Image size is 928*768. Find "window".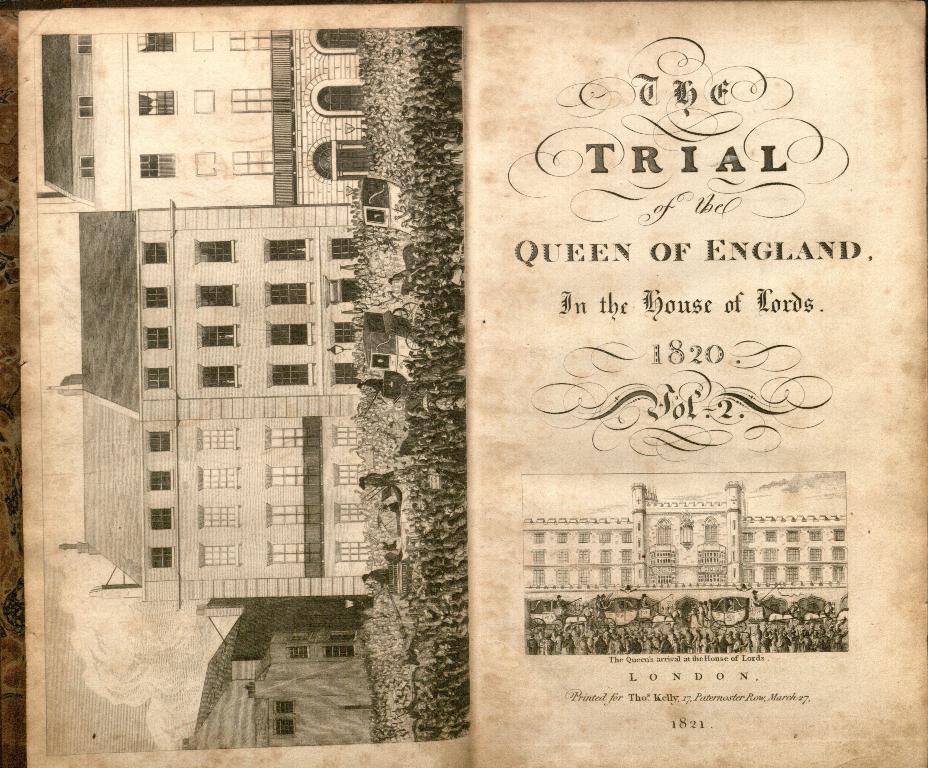
[833,547,846,561].
